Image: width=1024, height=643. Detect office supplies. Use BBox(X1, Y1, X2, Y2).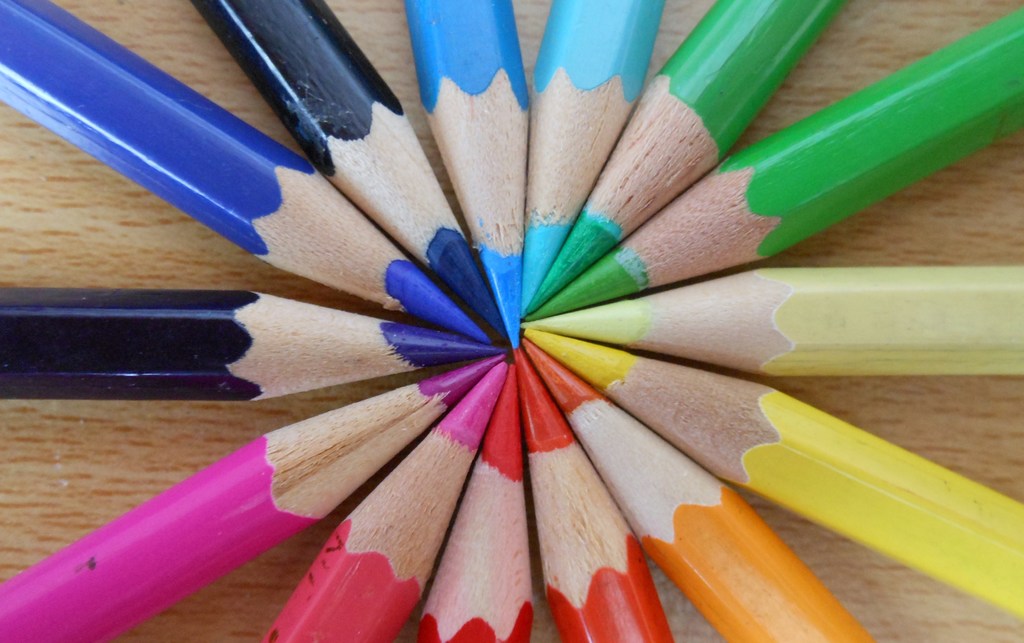
BBox(6, 289, 501, 403).
